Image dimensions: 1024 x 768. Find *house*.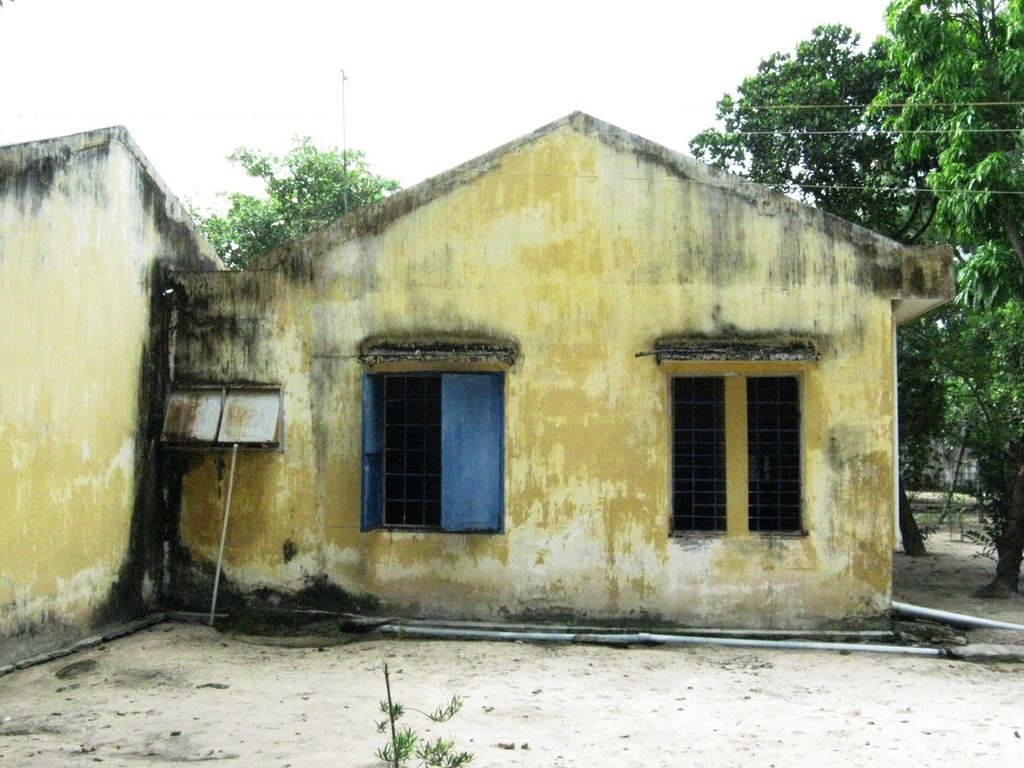
l=0, t=113, r=223, b=694.
